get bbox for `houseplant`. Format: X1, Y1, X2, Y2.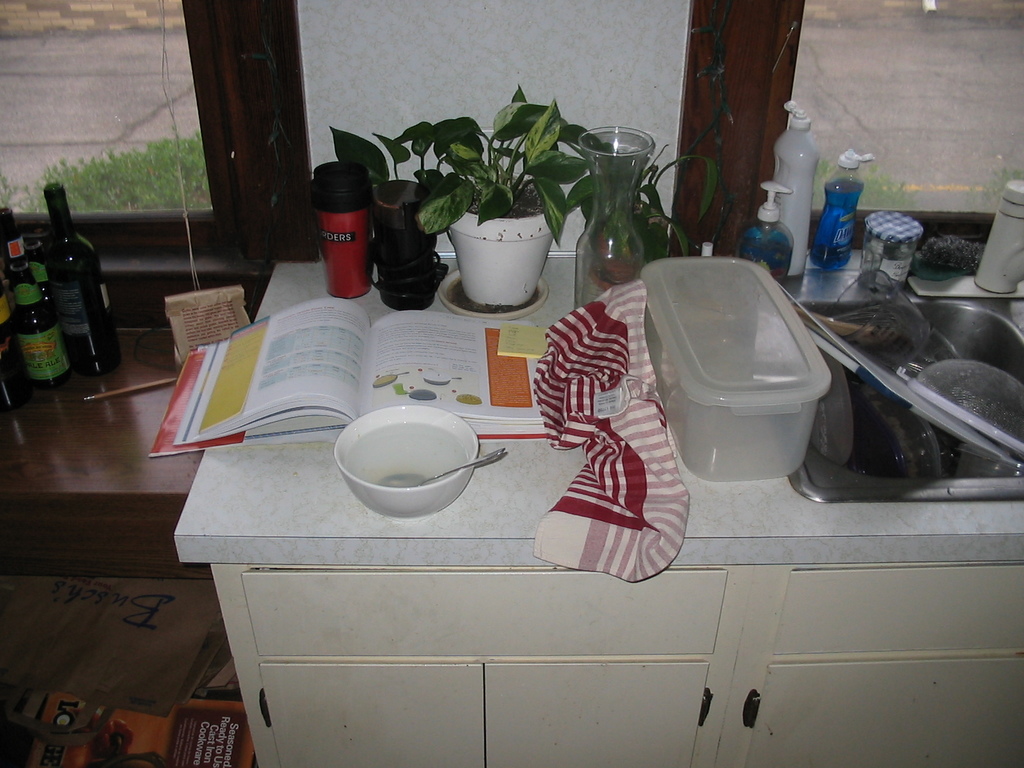
328, 92, 586, 304.
